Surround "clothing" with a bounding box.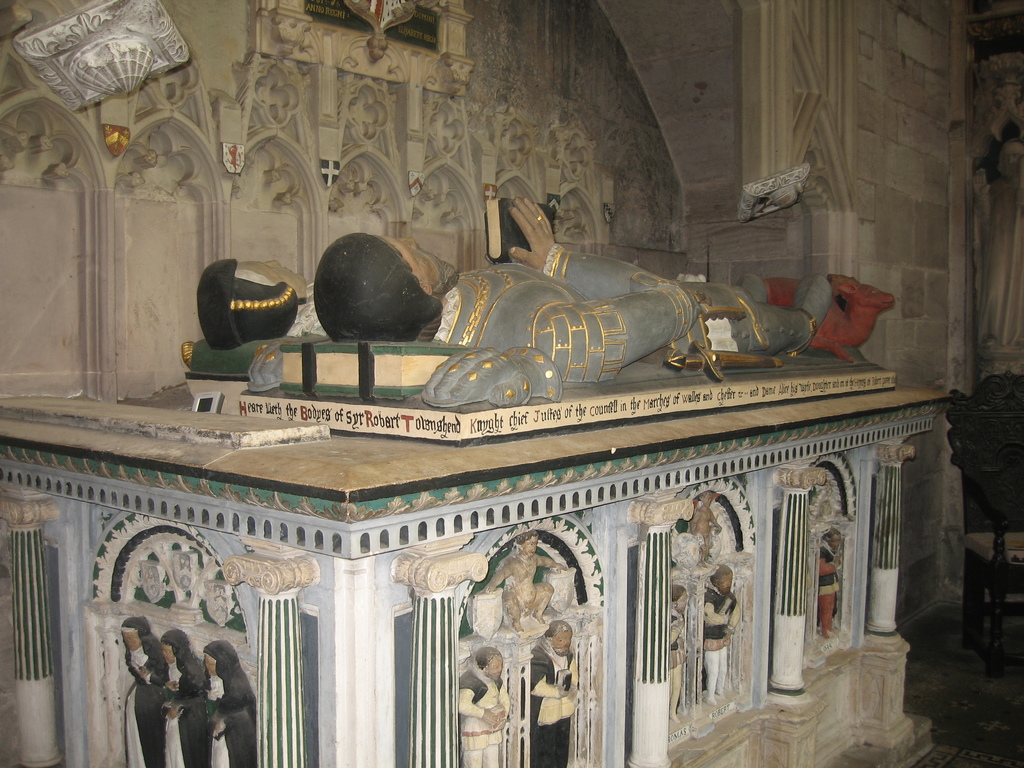
x1=705 y1=586 x2=742 y2=696.
